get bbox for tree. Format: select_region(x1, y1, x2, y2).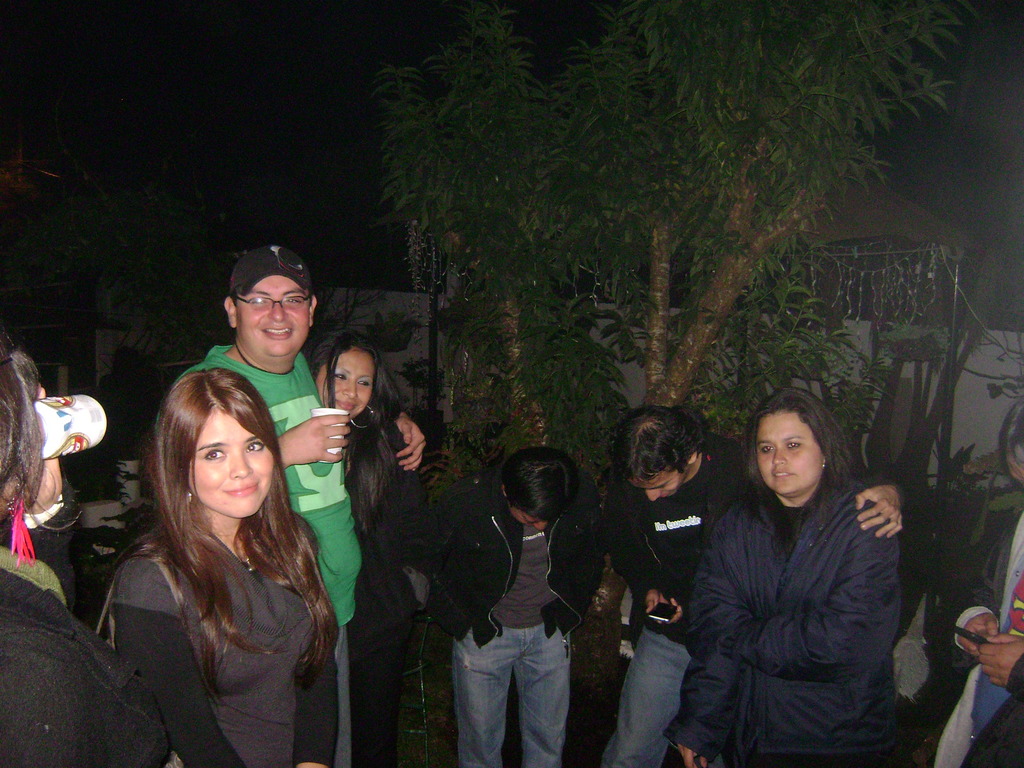
select_region(208, 20, 1023, 762).
